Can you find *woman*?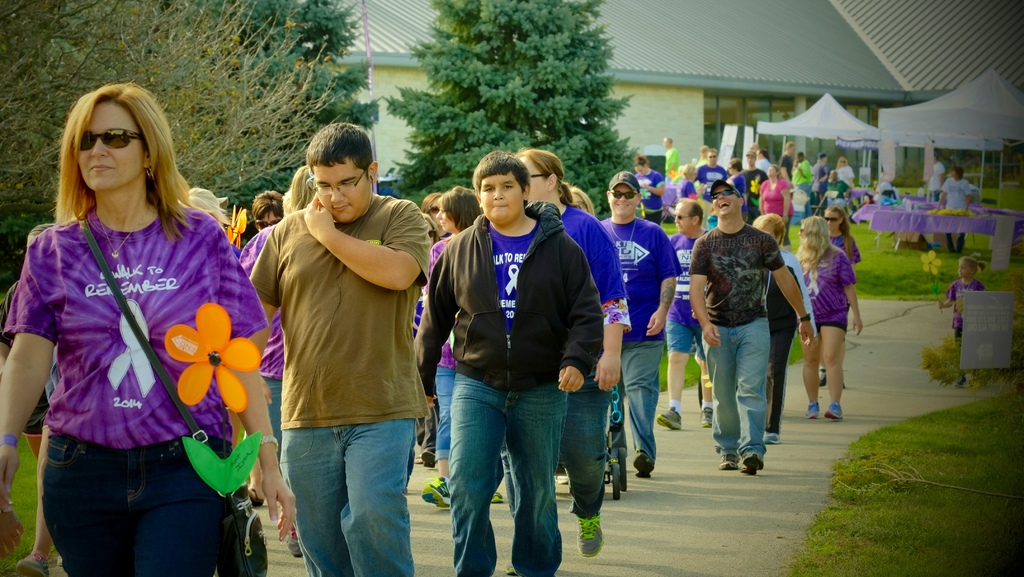
Yes, bounding box: 797, 216, 862, 421.
